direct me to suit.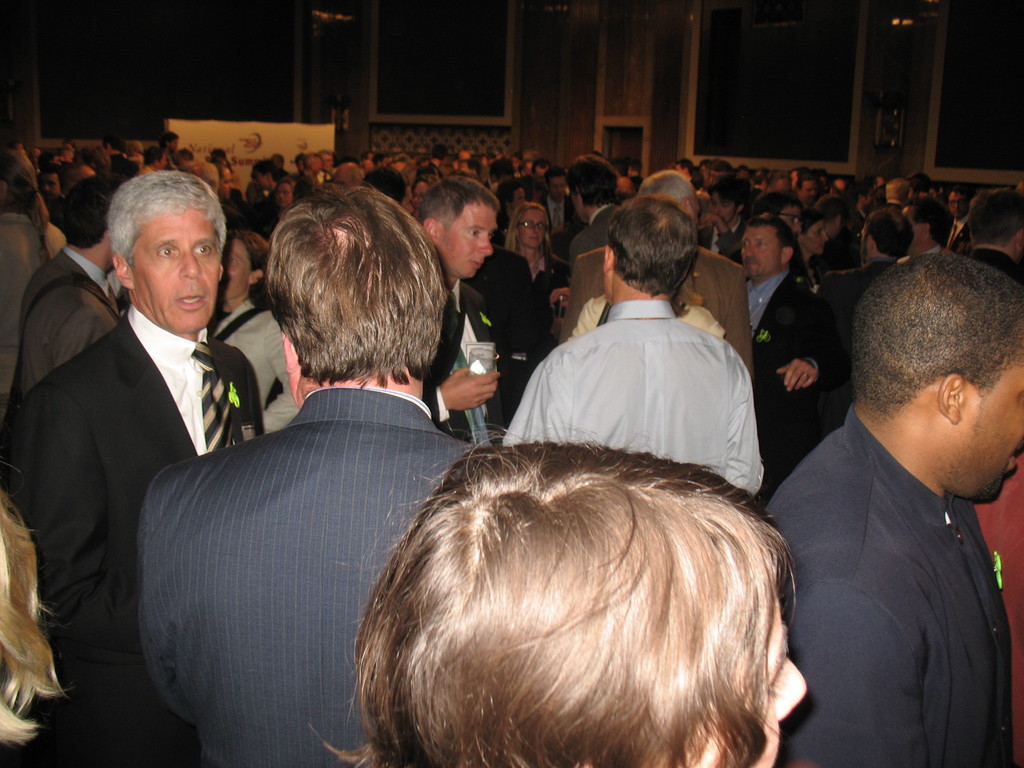
Direction: box(567, 201, 620, 254).
